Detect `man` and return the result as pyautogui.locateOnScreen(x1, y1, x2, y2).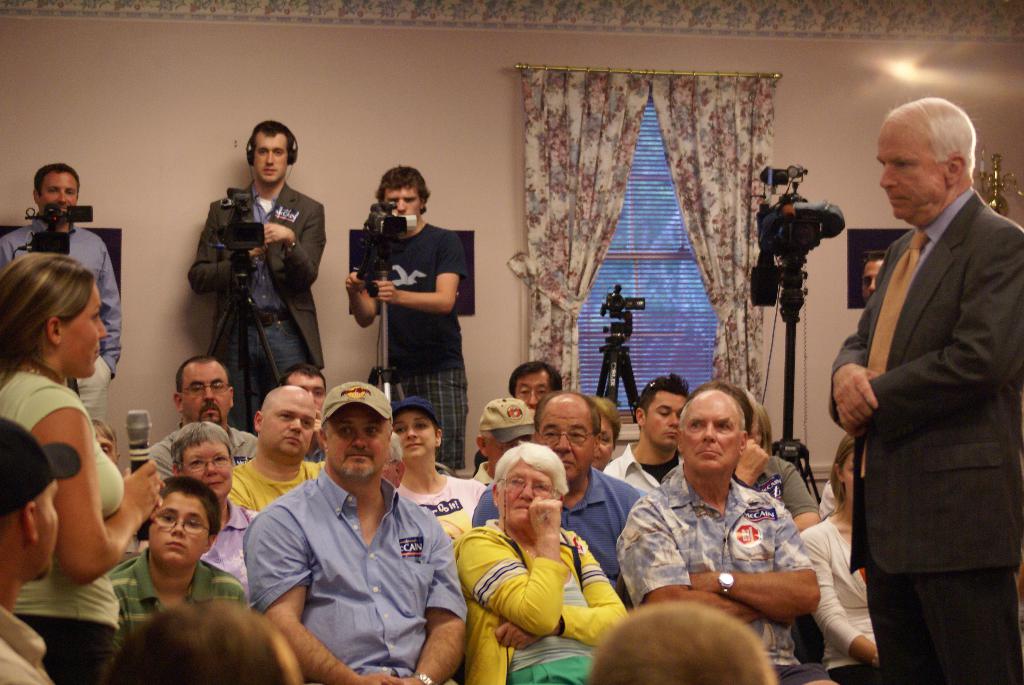
pyautogui.locateOnScreen(219, 374, 467, 673).
